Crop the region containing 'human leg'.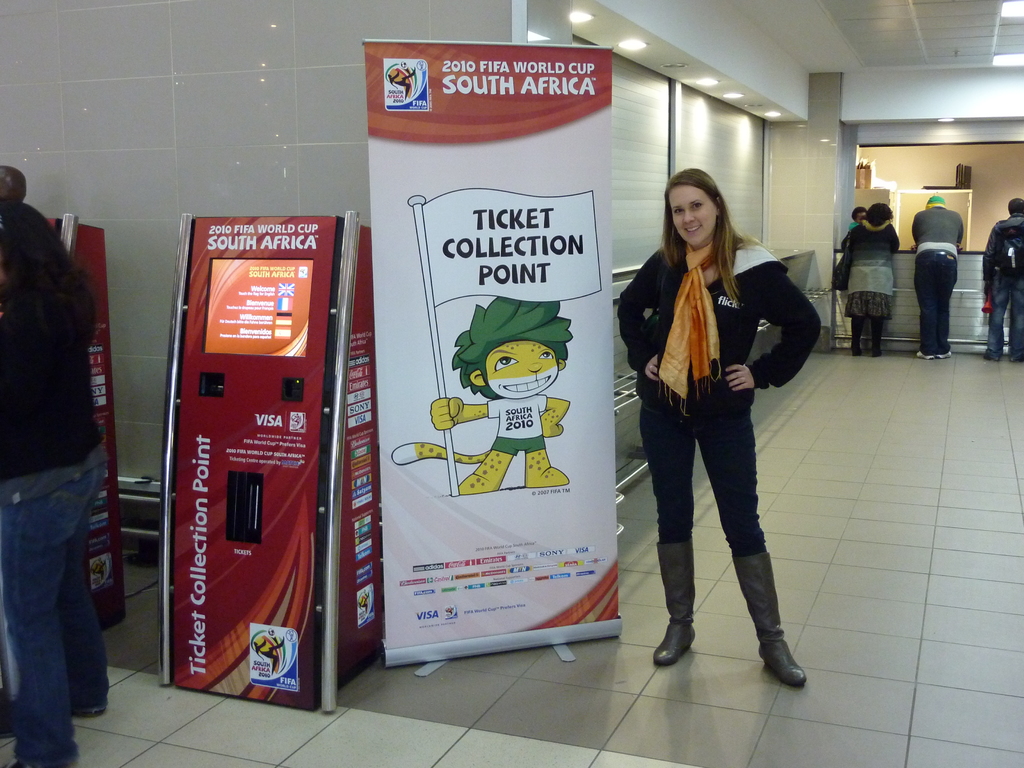
Crop region: <box>698,397,810,683</box>.
